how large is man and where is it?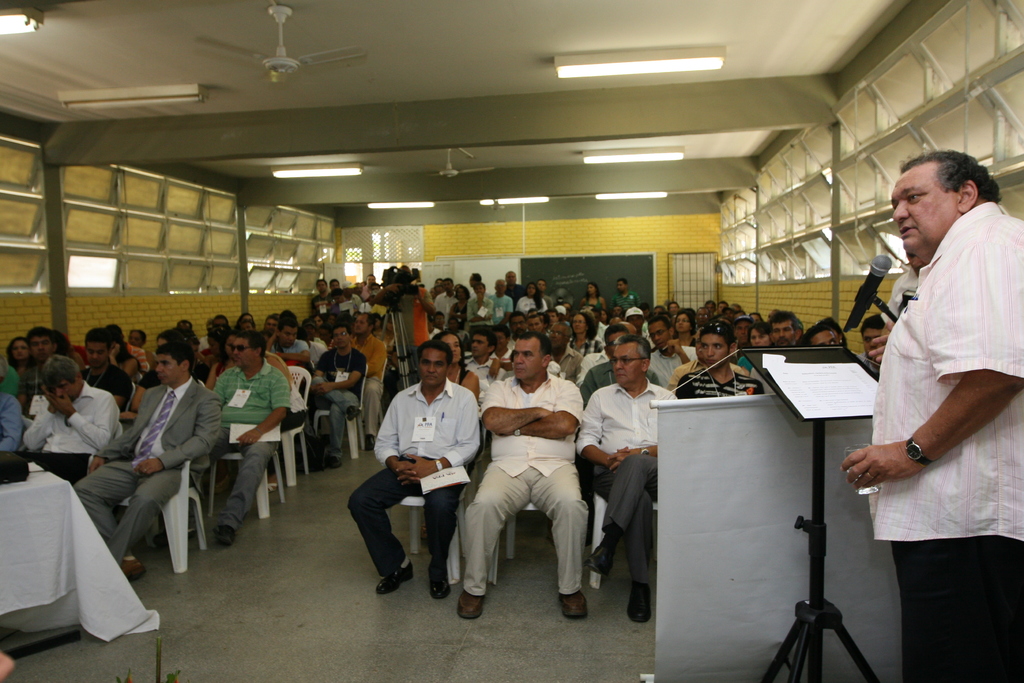
Bounding box: bbox=[709, 299, 717, 312].
